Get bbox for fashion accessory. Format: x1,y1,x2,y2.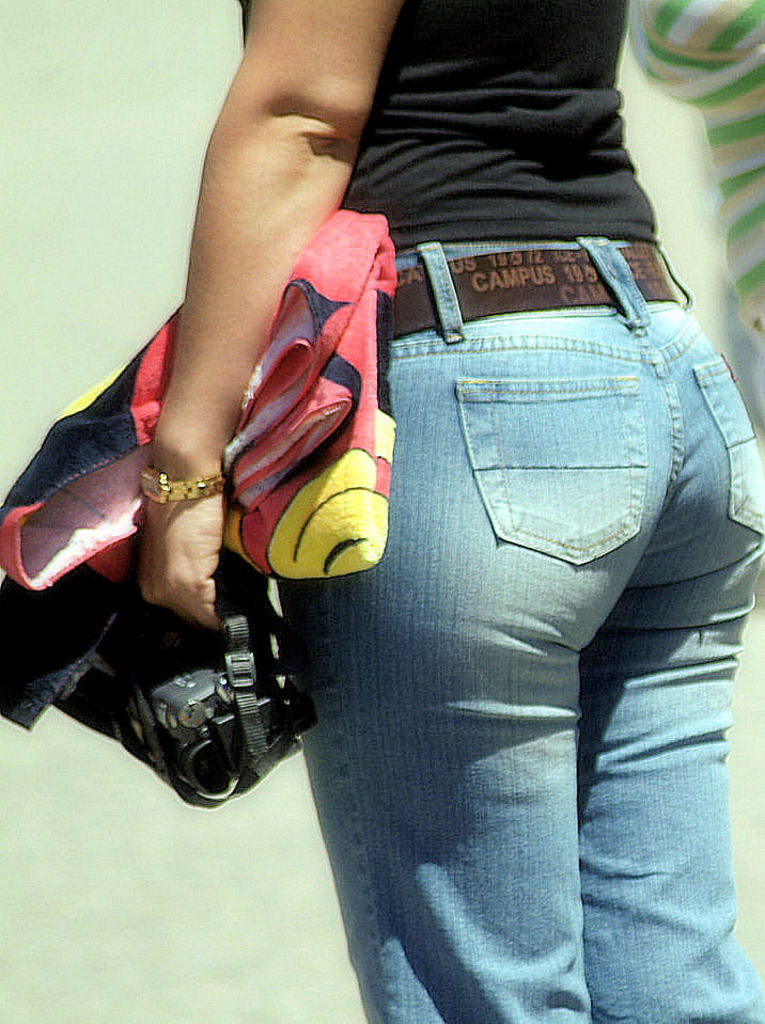
387,240,681,345.
